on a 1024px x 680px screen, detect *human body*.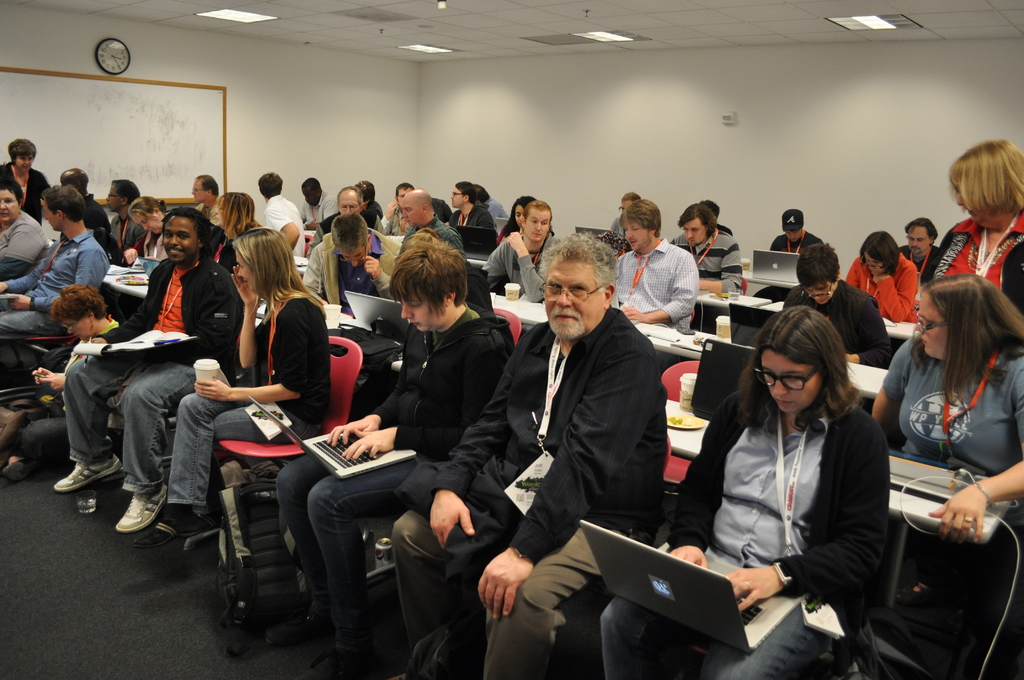
{"x1": 605, "y1": 397, "x2": 885, "y2": 679}.
